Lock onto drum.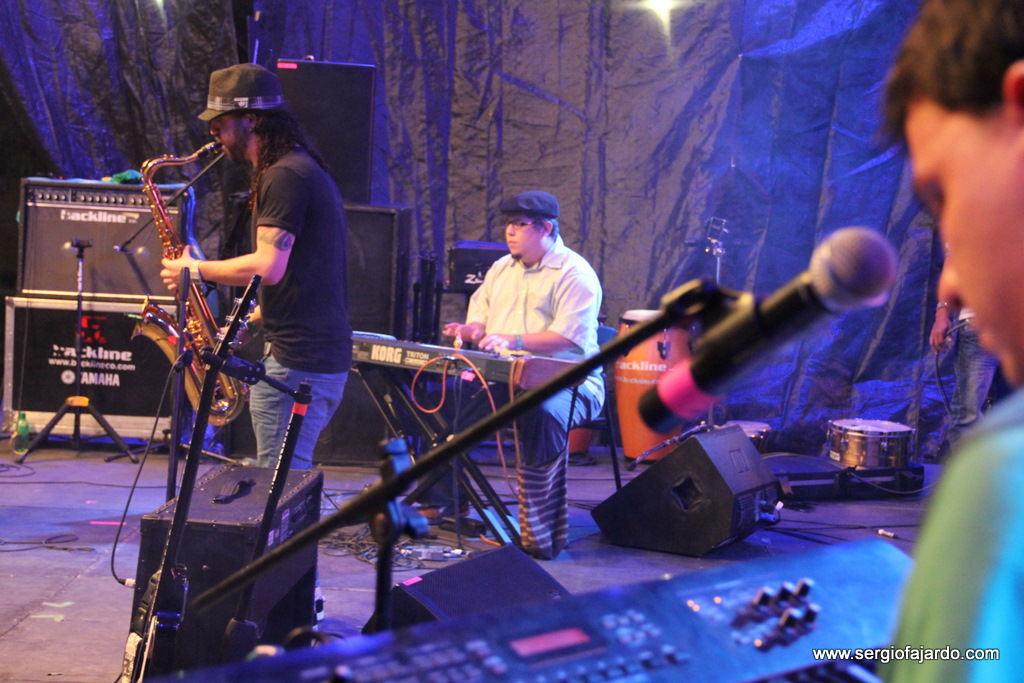
Locked: 828,417,915,463.
